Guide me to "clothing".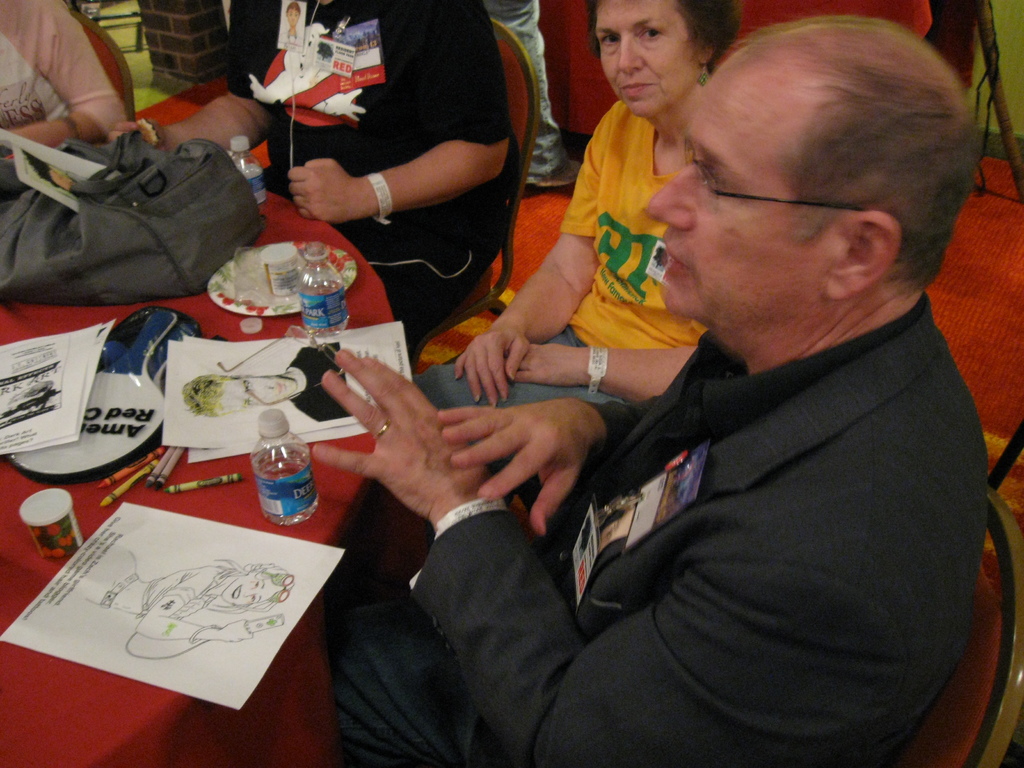
Guidance: 289,342,352,422.
